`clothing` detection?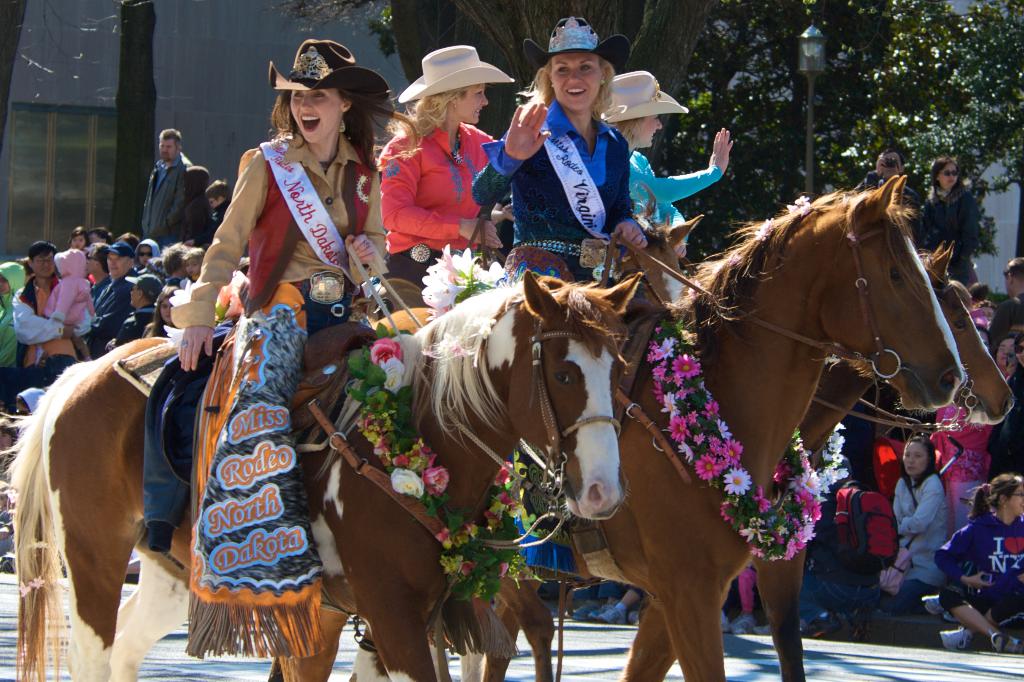
137 114 410 512
